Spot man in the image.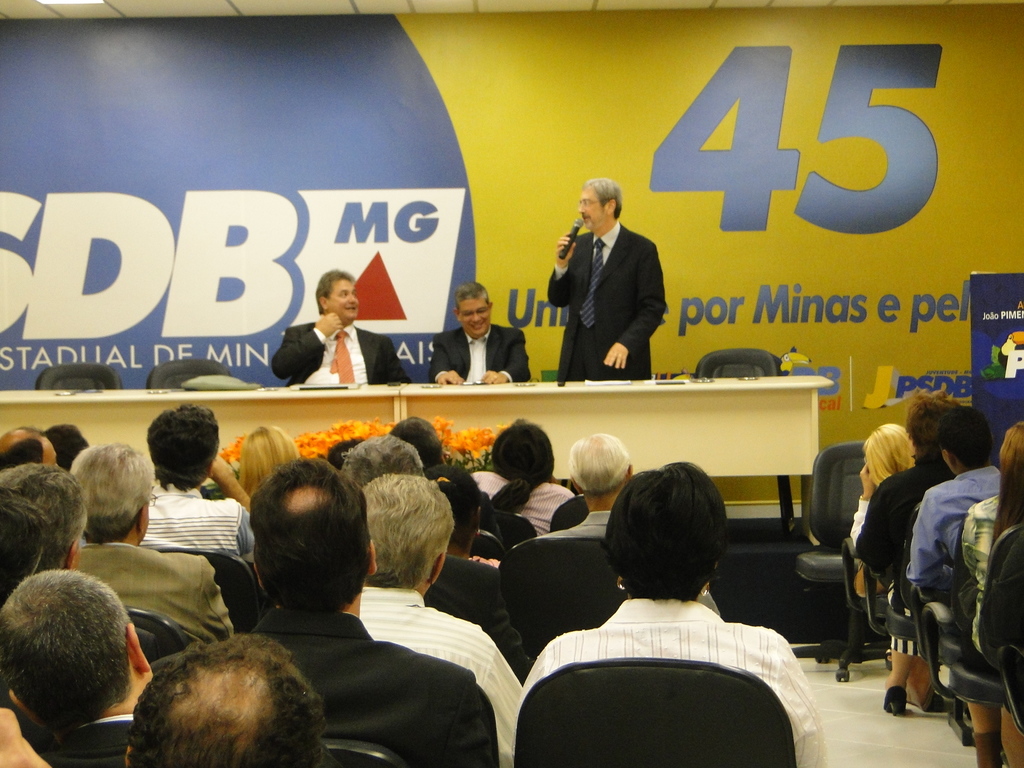
man found at 0 461 182 667.
